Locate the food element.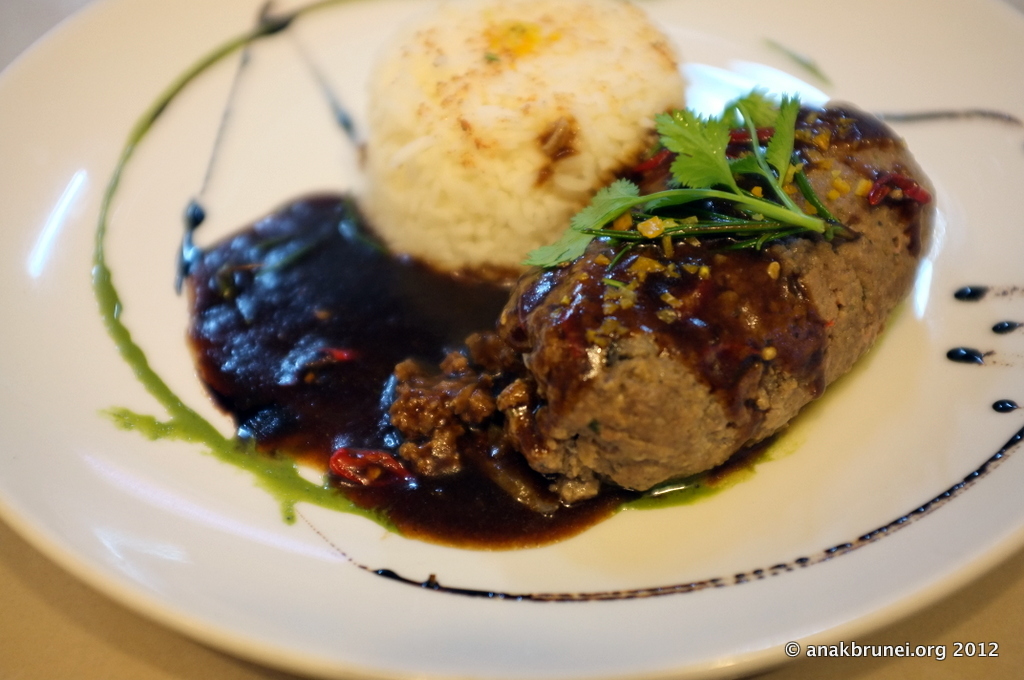
Element bbox: (365, 0, 680, 75).
